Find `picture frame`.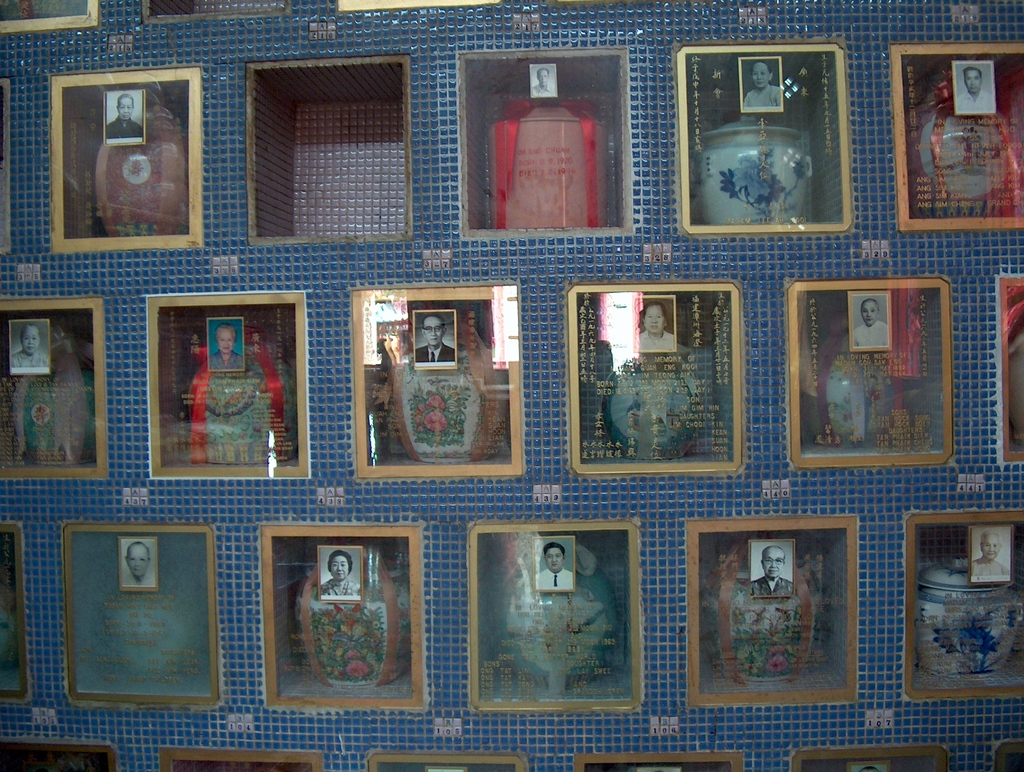
l=360, t=748, r=524, b=771.
